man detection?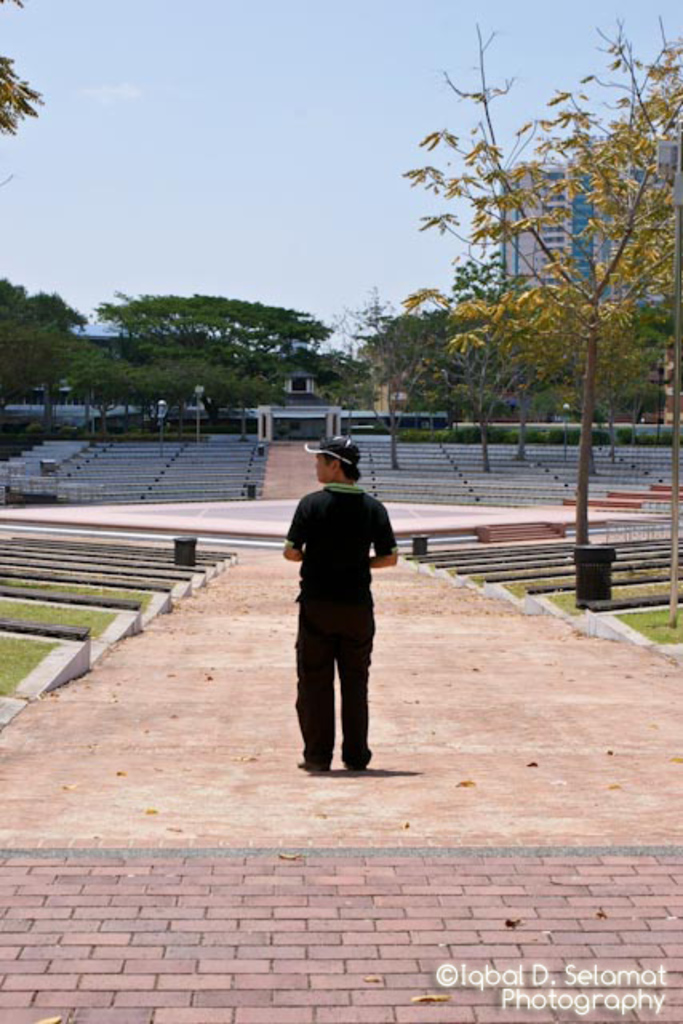
box=[280, 437, 406, 789]
